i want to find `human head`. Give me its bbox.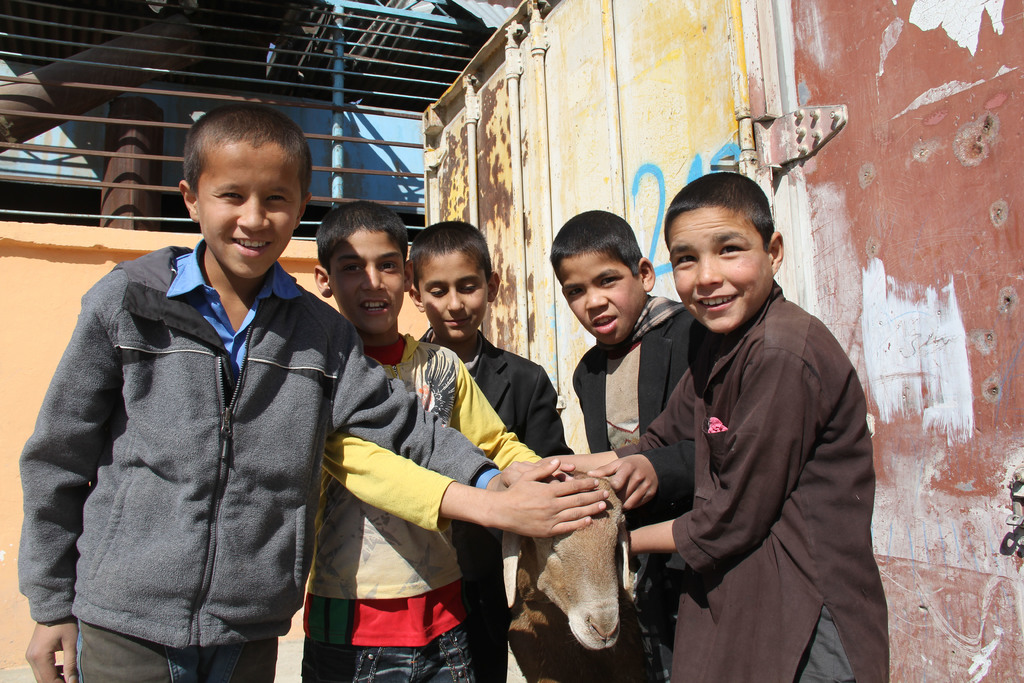
l=179, t=104, r=312, b=284.
